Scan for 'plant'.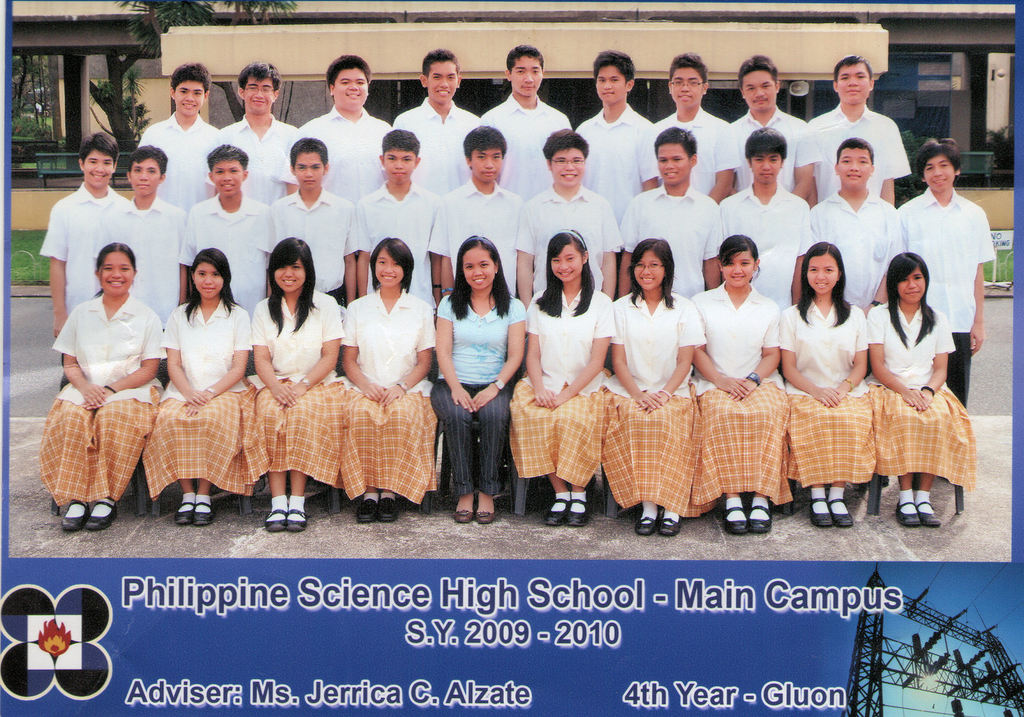
Scan result: [977, 232, 1018, 292].
